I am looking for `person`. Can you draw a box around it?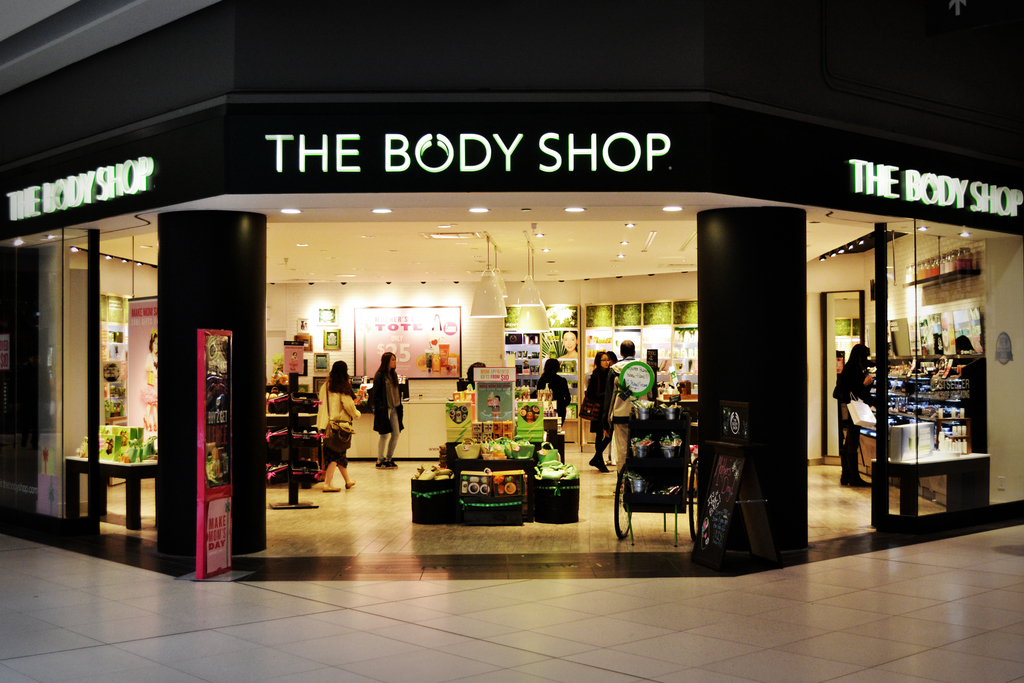
Sure, the bounding box is left=581, top=352, right=614, bottom=476.
